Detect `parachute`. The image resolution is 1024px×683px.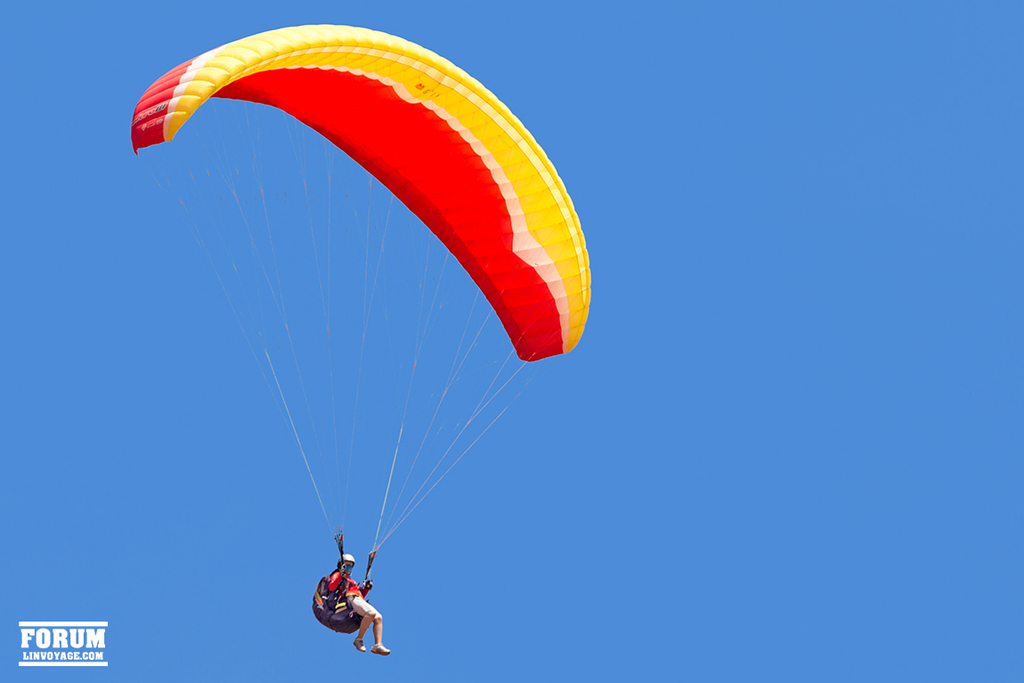
detection(108, 38, 598, 657).
